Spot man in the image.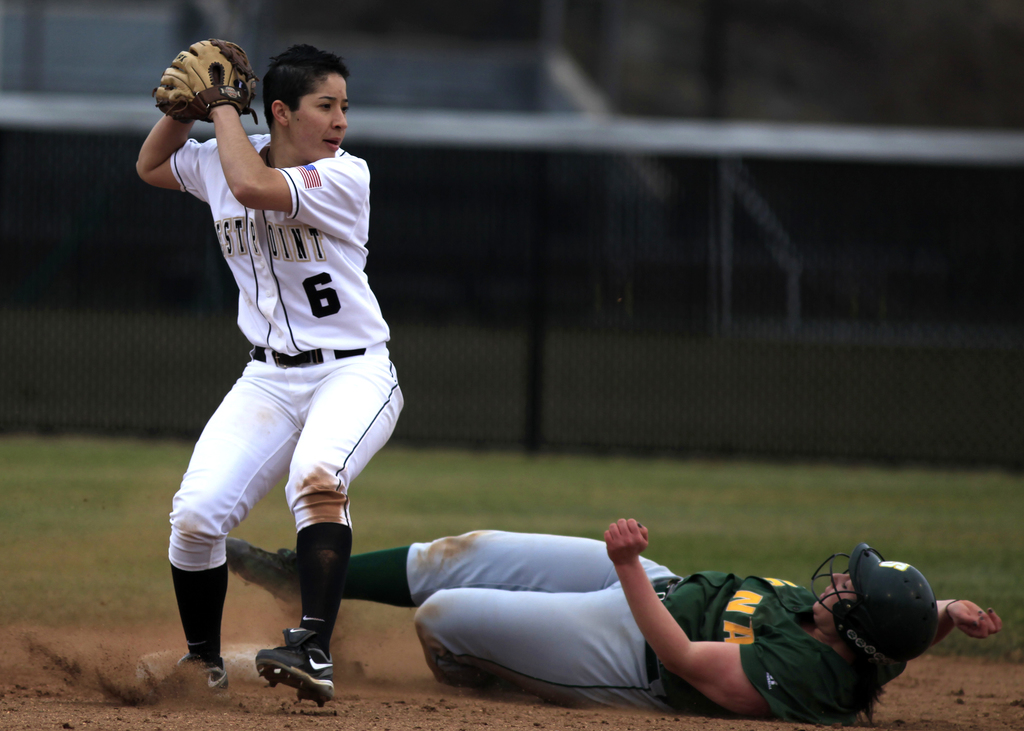
man found at (134, 36, 409, 709).
